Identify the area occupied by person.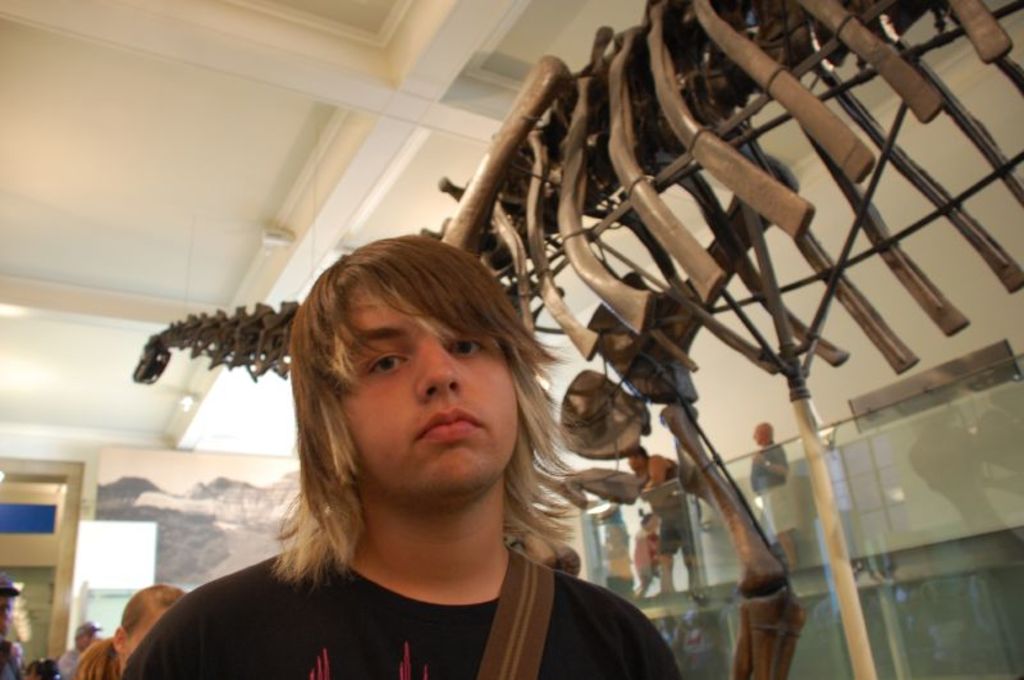
Area: <box>748,419,795,567</box>.
